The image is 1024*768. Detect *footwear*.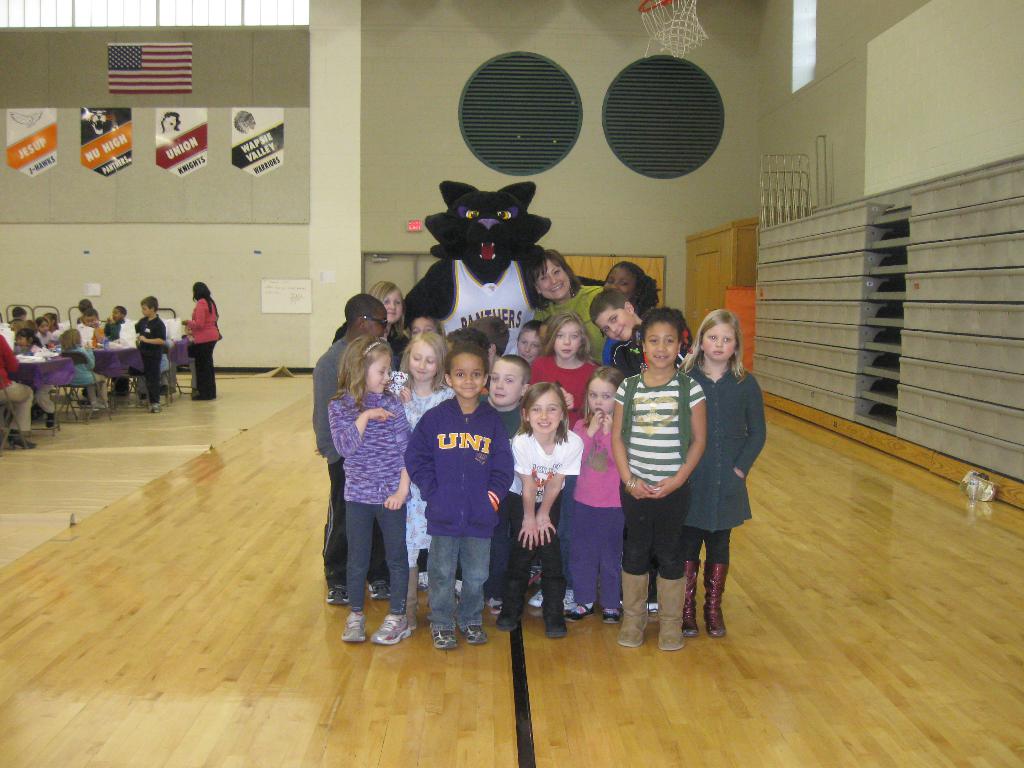
Detection: l=148, t=399, r=157, b=409.
